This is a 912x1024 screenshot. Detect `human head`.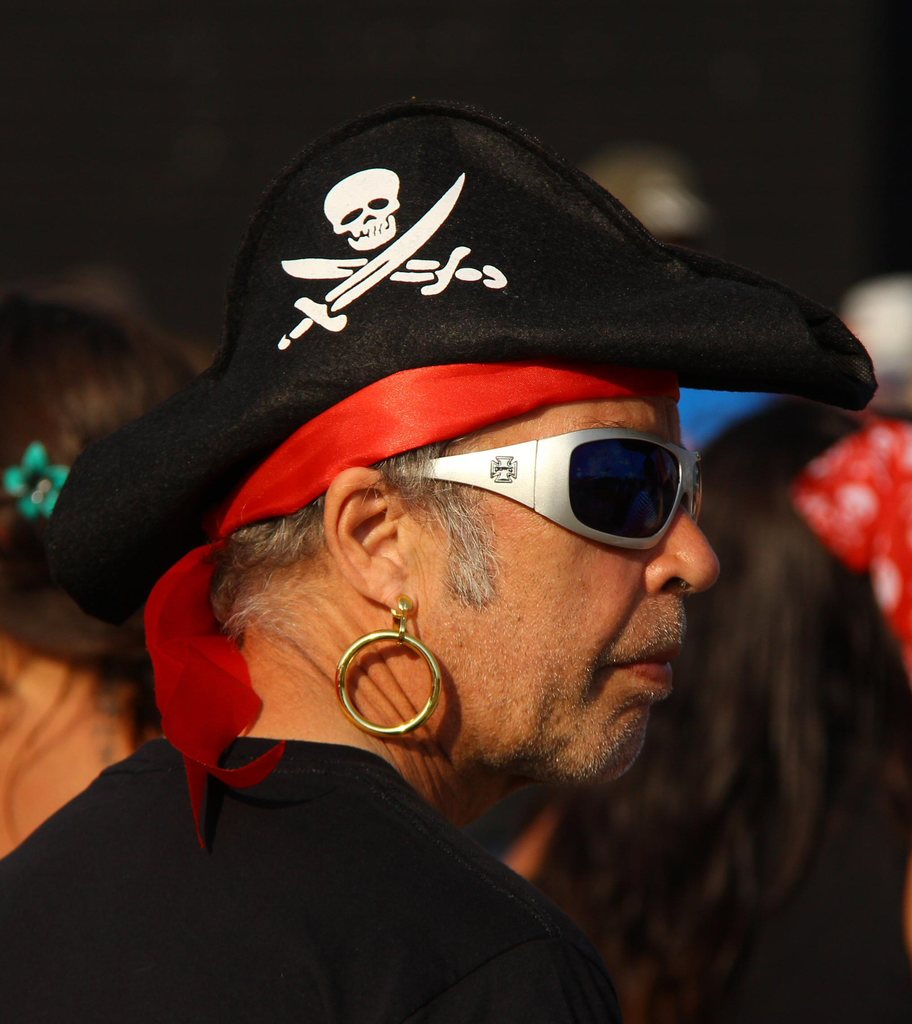
bbox=(177, 363, 735, 800).
